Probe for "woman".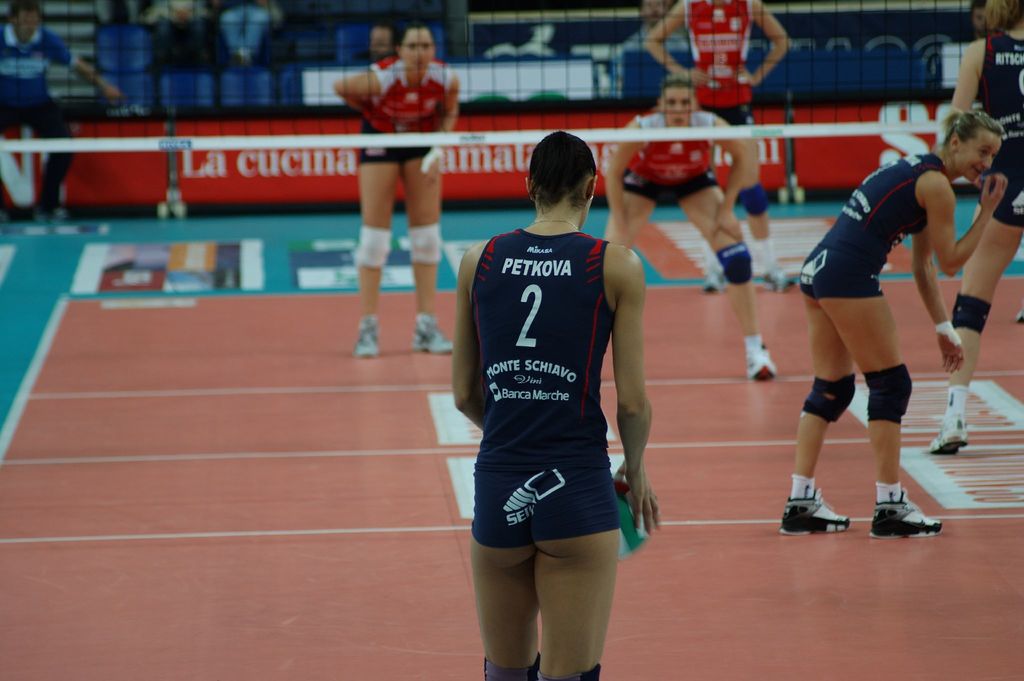
Probe result: <box>931,0,1023,455</box>.
